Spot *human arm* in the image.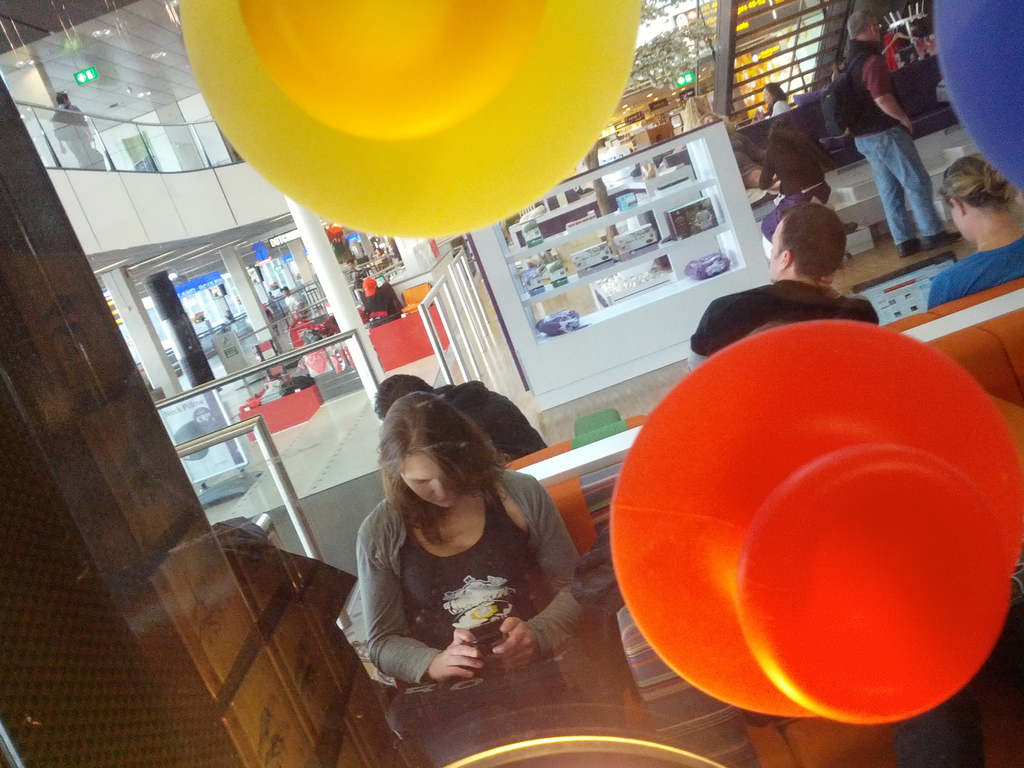
*human arm* found at l=486, t=468, r=594, b=675.
